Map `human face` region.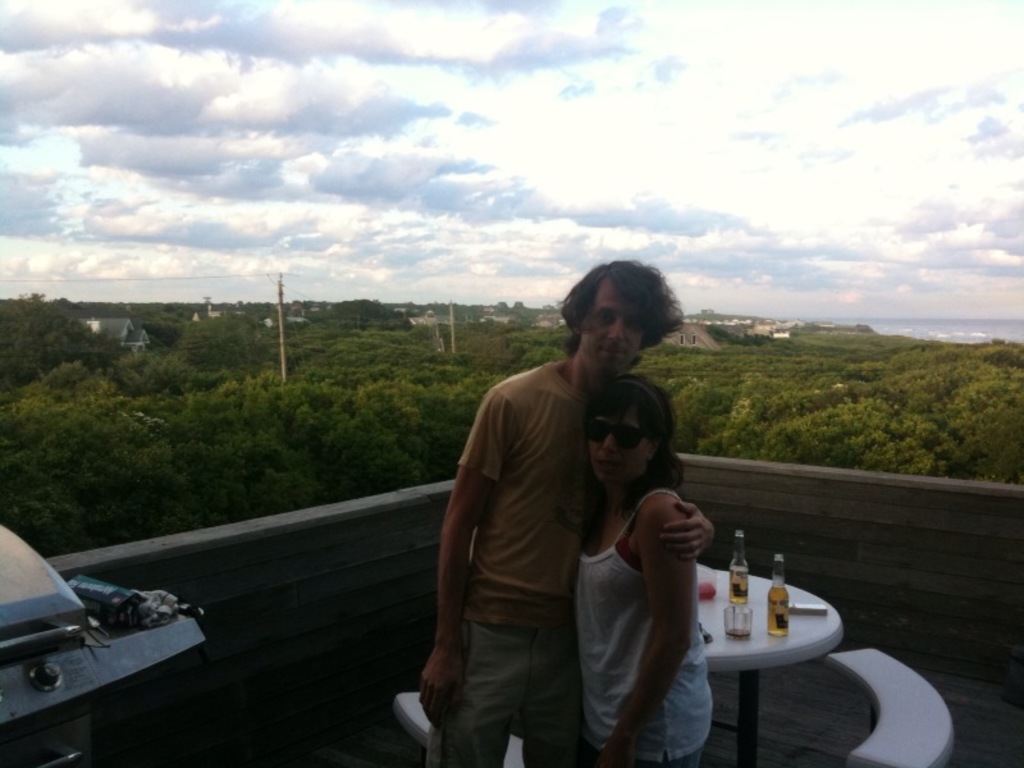
Mapped to pyautogui.locateOnScreen(580, 280, 649, 371).
